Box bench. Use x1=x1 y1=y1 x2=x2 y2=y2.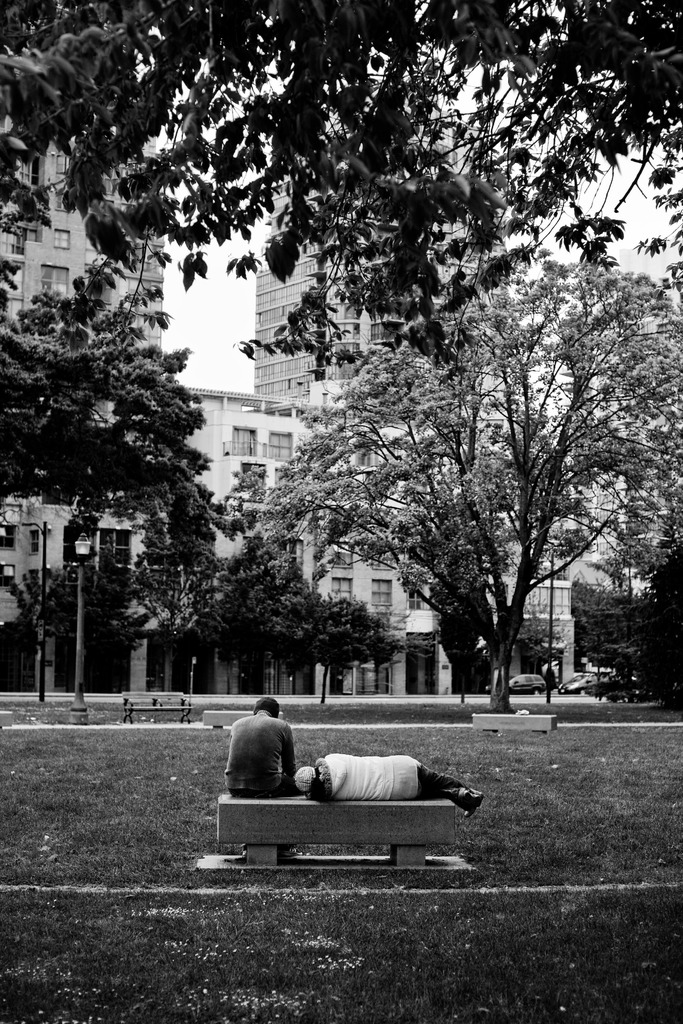
x1=122 y1=684 x2=189 y2=732.
